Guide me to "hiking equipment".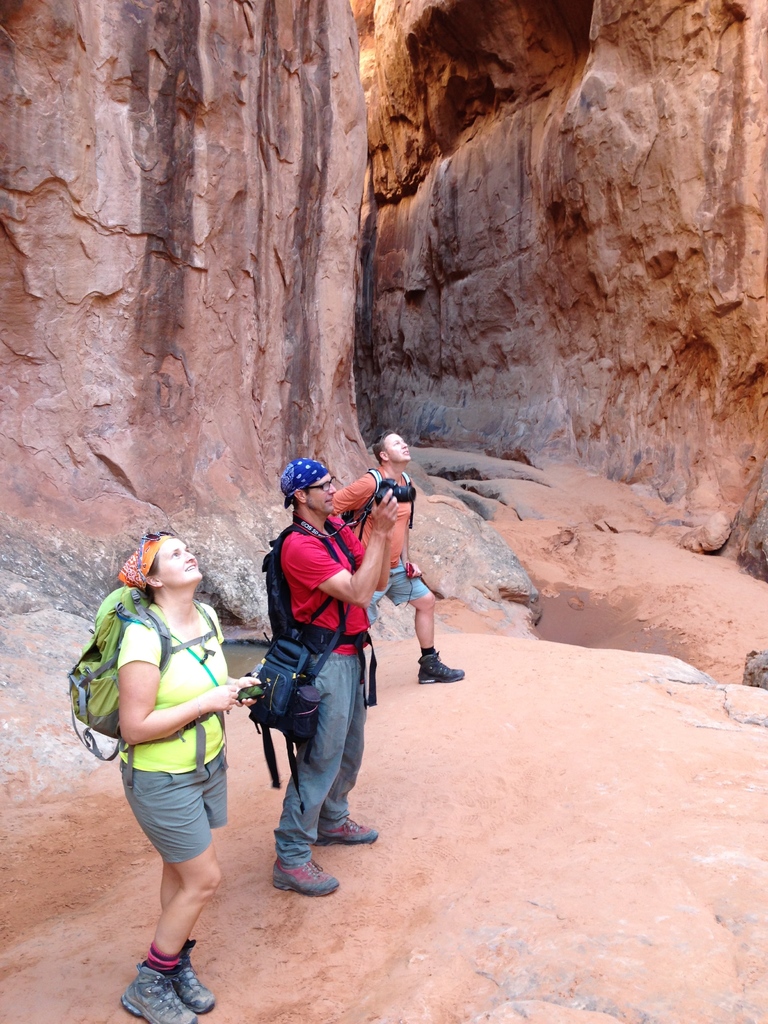
Guidance: [67,588,220,798].
